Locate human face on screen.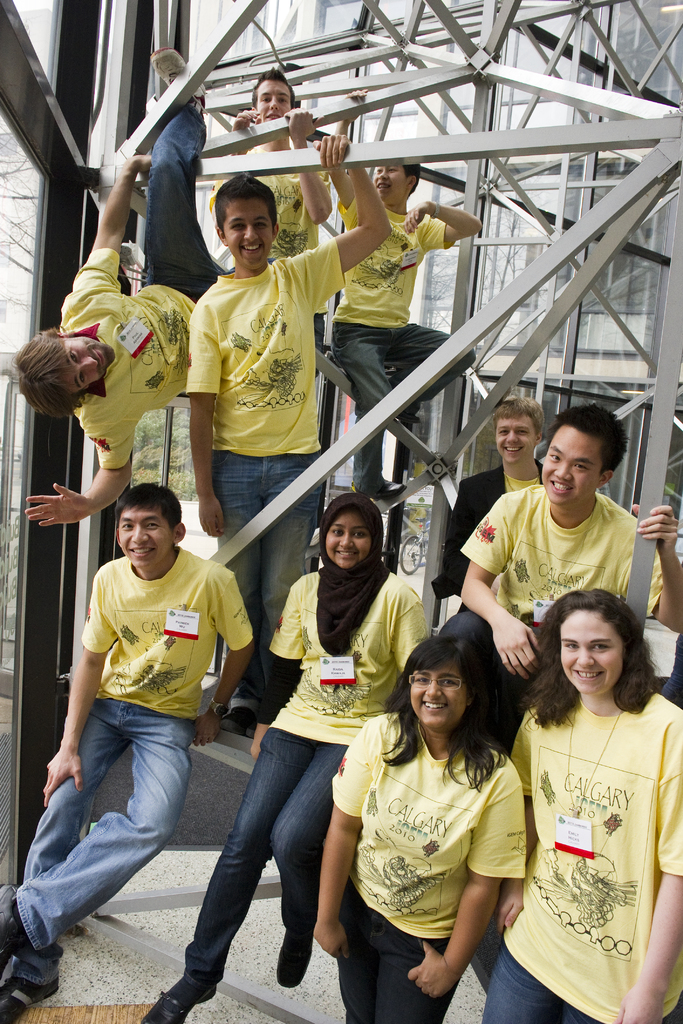
On screen at 224,197,273,267.
